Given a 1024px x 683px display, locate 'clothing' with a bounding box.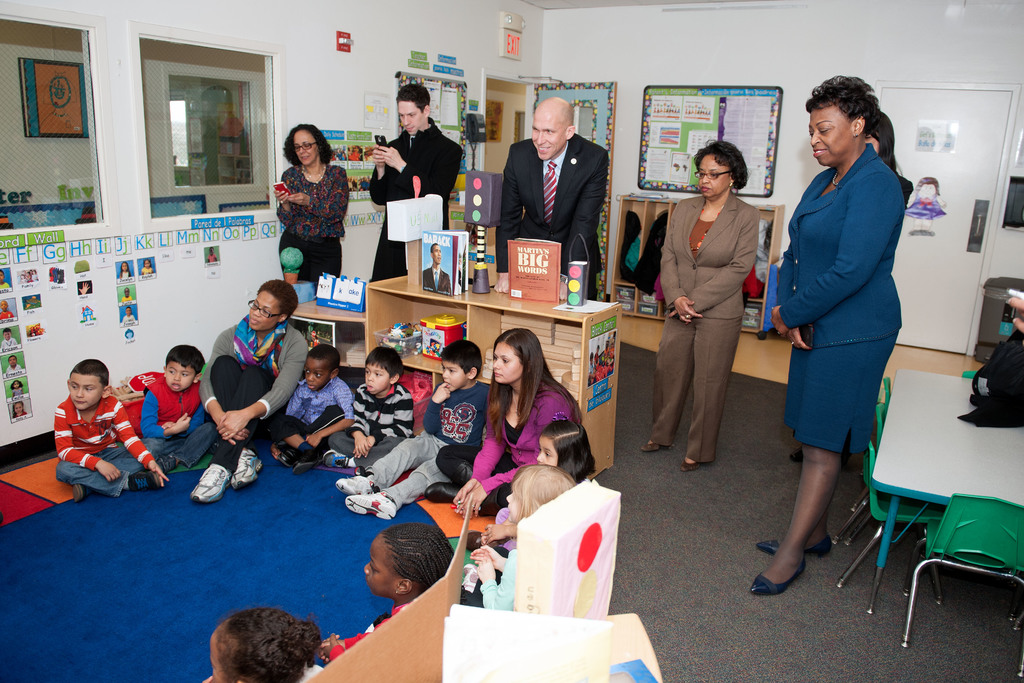
Located: 456,539,521,613.
